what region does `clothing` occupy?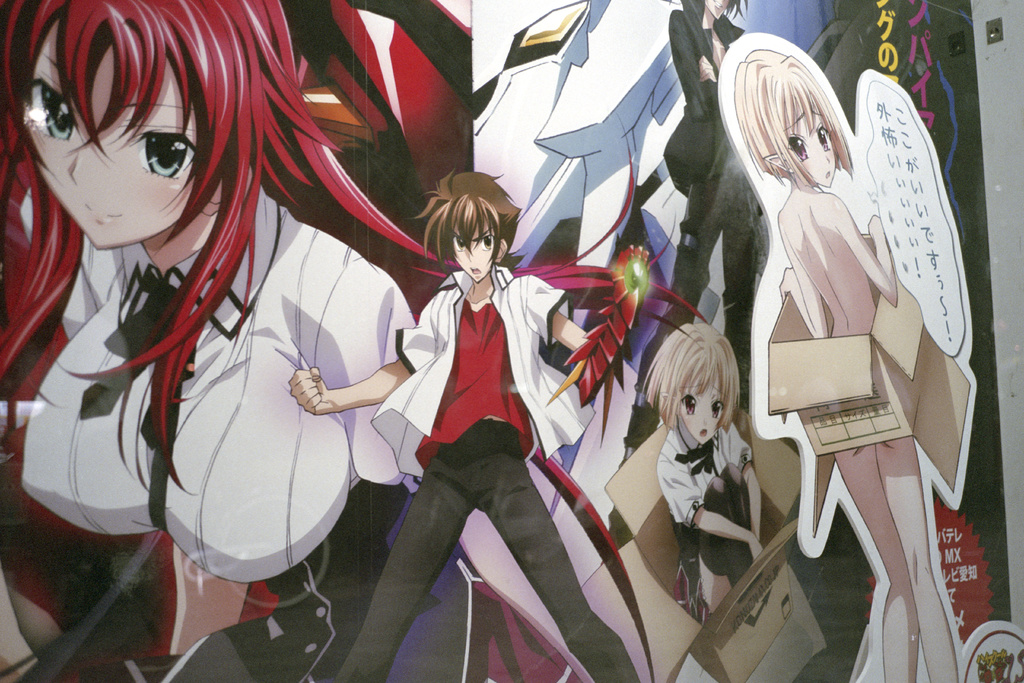
<bbox>645, 403, 786, 609</bbox>.
